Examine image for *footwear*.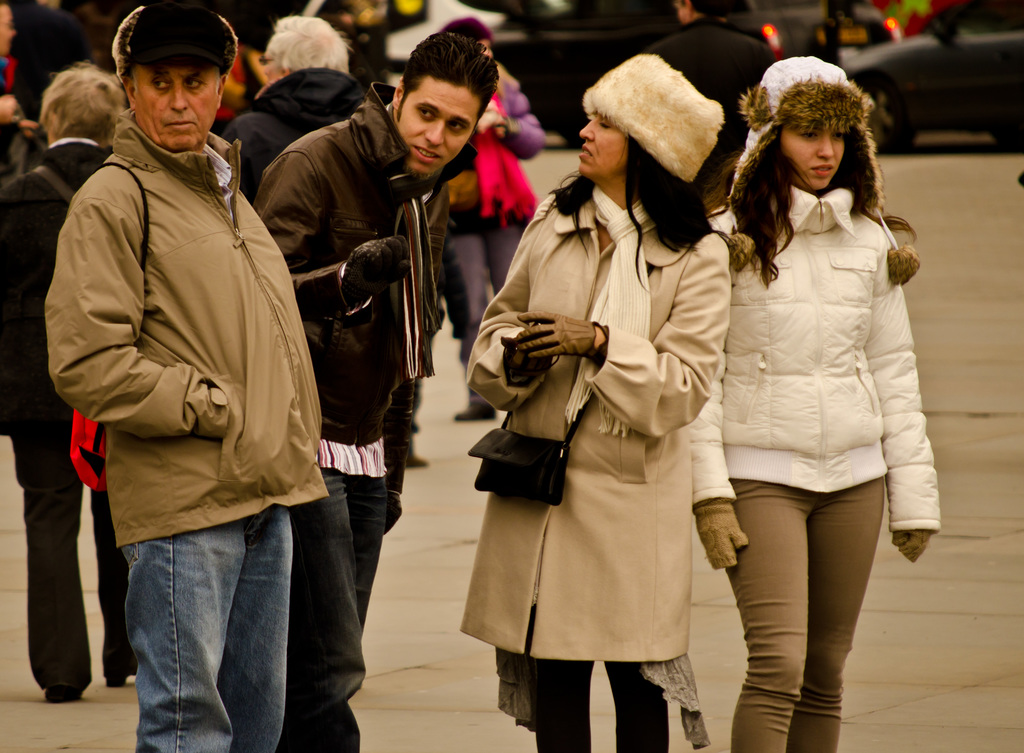
Examination result: pyautogui.locateOnScreen(456, 395, 495, 421).
